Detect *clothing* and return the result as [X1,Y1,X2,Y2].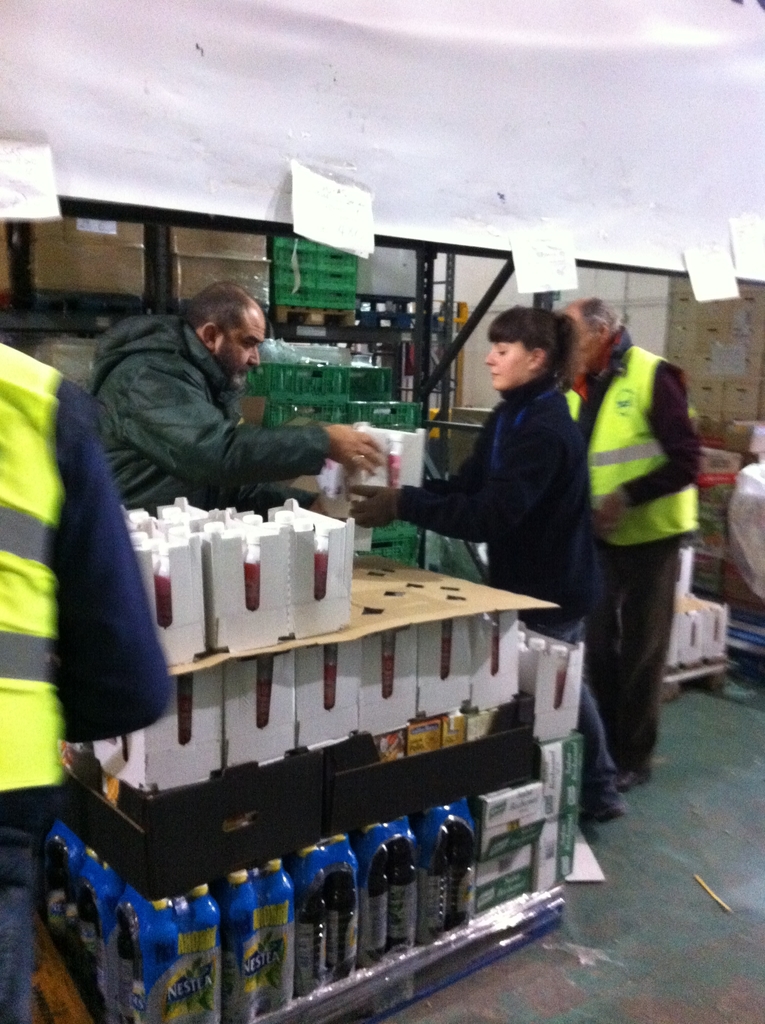
[0,344,177,1023].
